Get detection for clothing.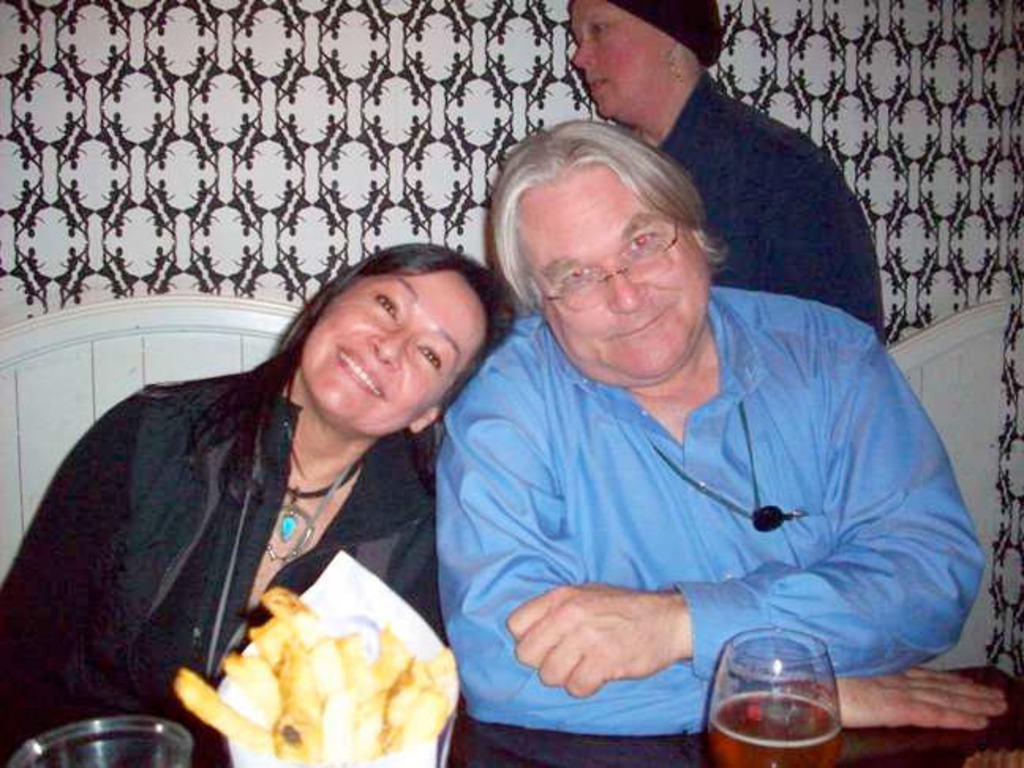
Detection: [left=0, top=362, right=438, bottom=766].
